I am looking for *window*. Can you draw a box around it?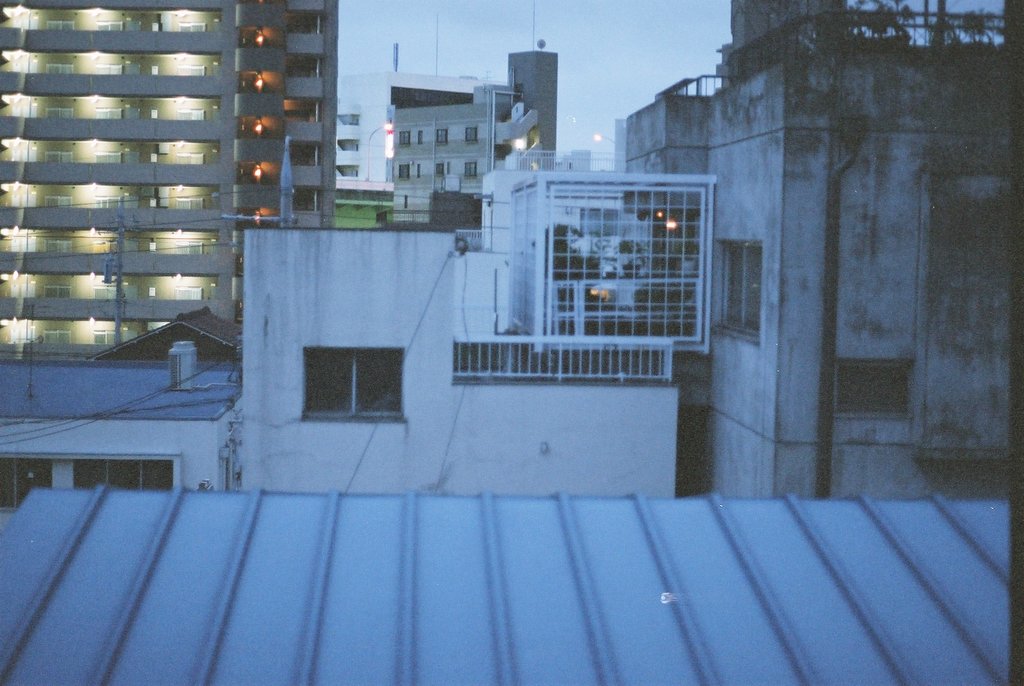
Sure, the bounding box is rect(470, 127, 476, 142).
